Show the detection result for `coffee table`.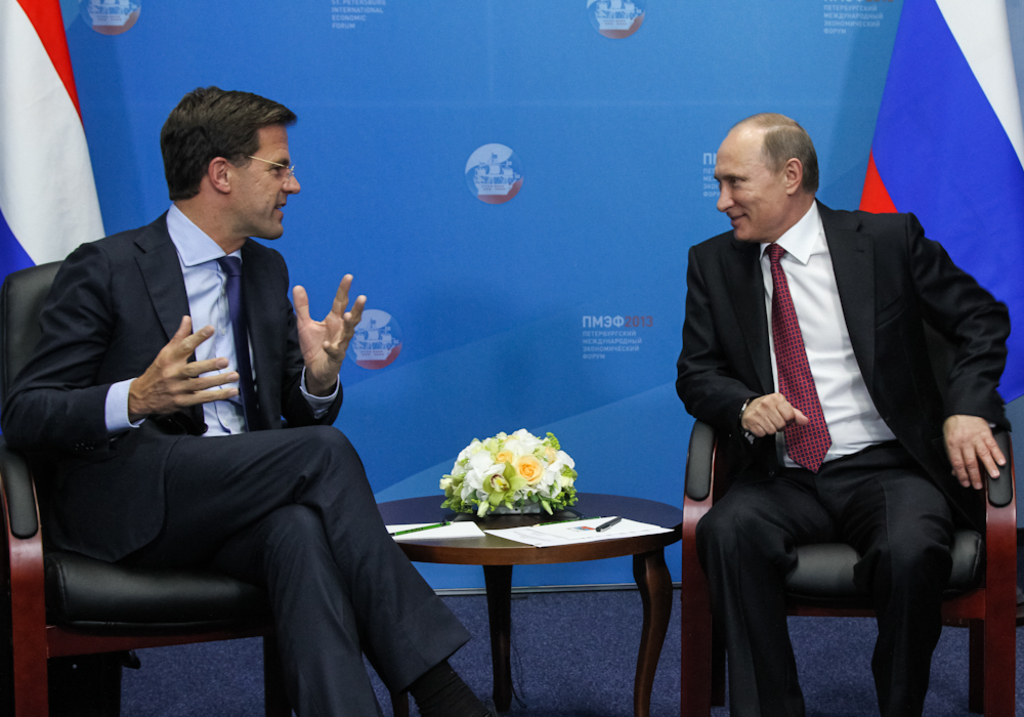
x1=400 y1=488 x2=698 y2=699.
